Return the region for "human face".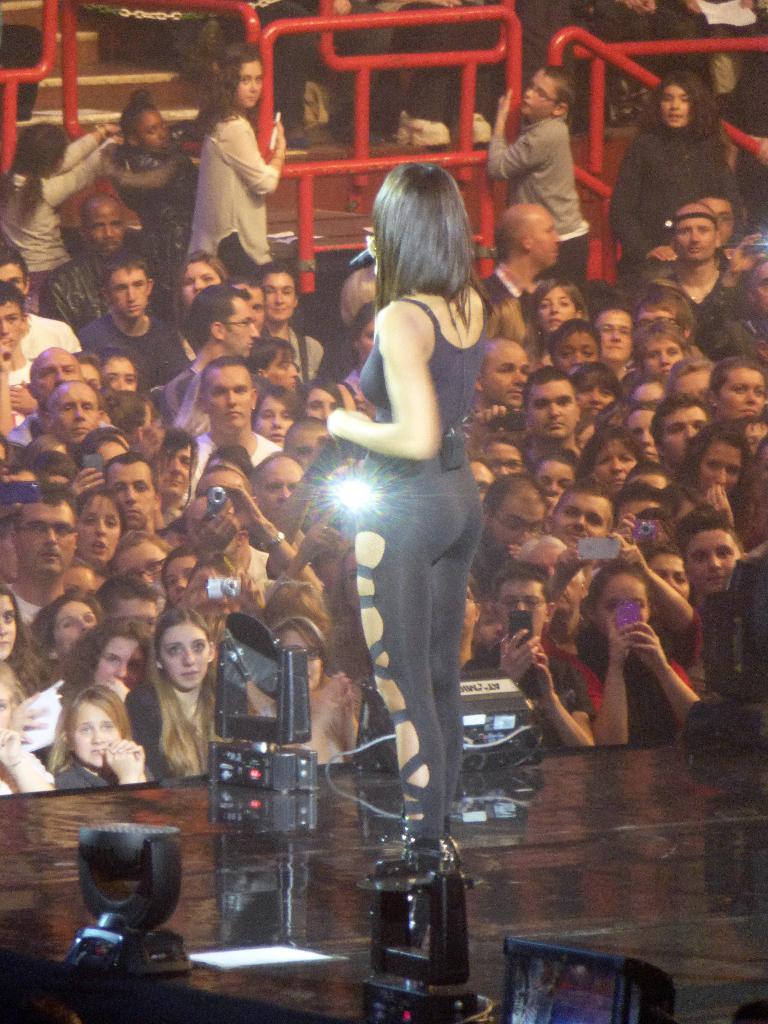
<region>618, 406, 660, 468</region>.
